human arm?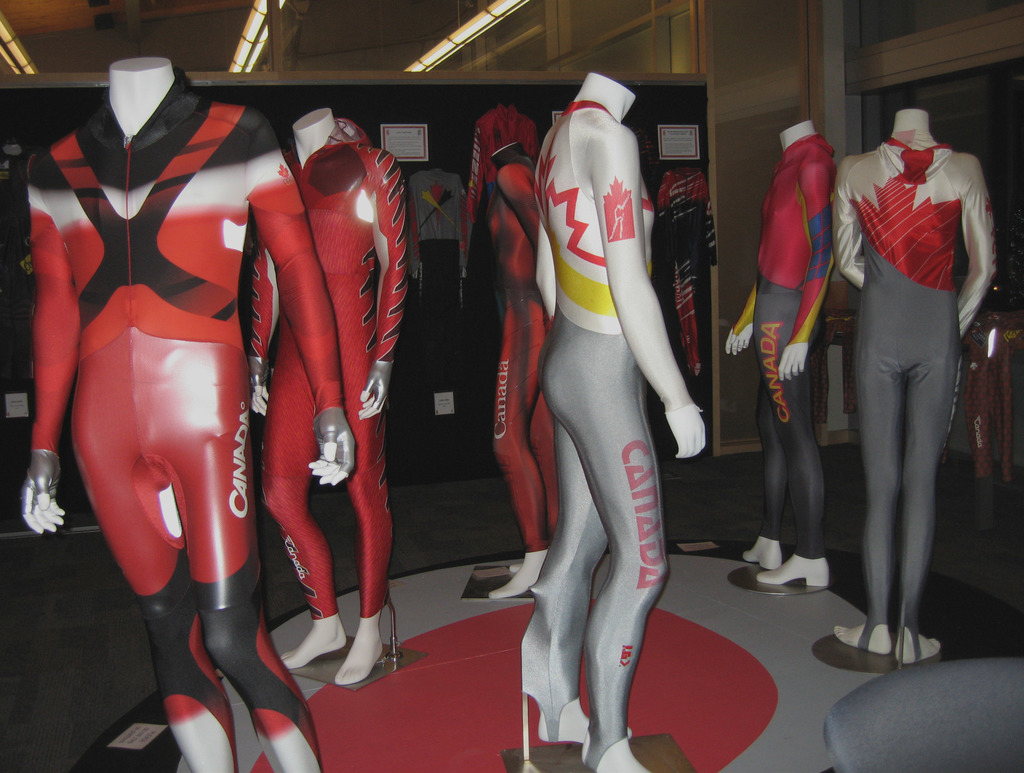
left=788, top=165, right=842, bottom=369
